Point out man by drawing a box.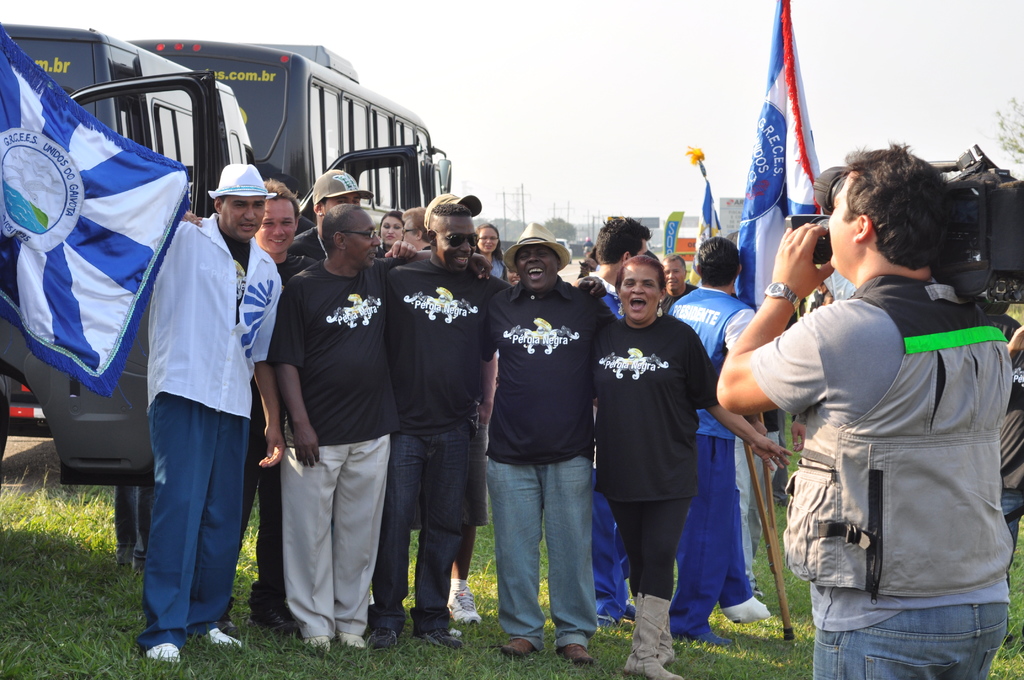
detection(380, 196, 503, 647).
